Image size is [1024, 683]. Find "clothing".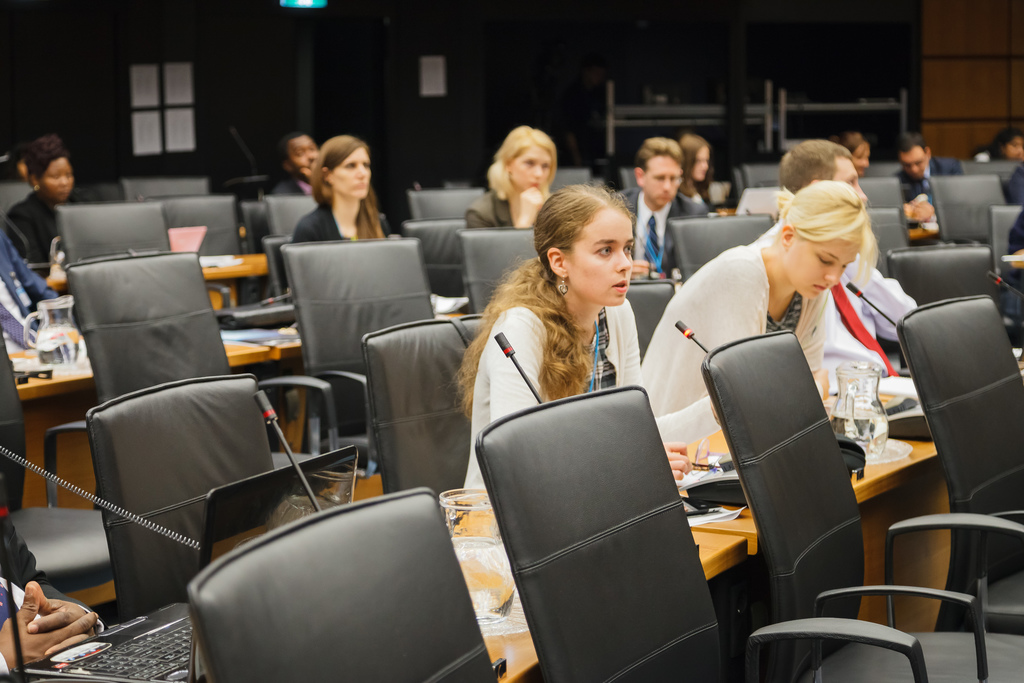
BBox(885, 138, 970, 189).
